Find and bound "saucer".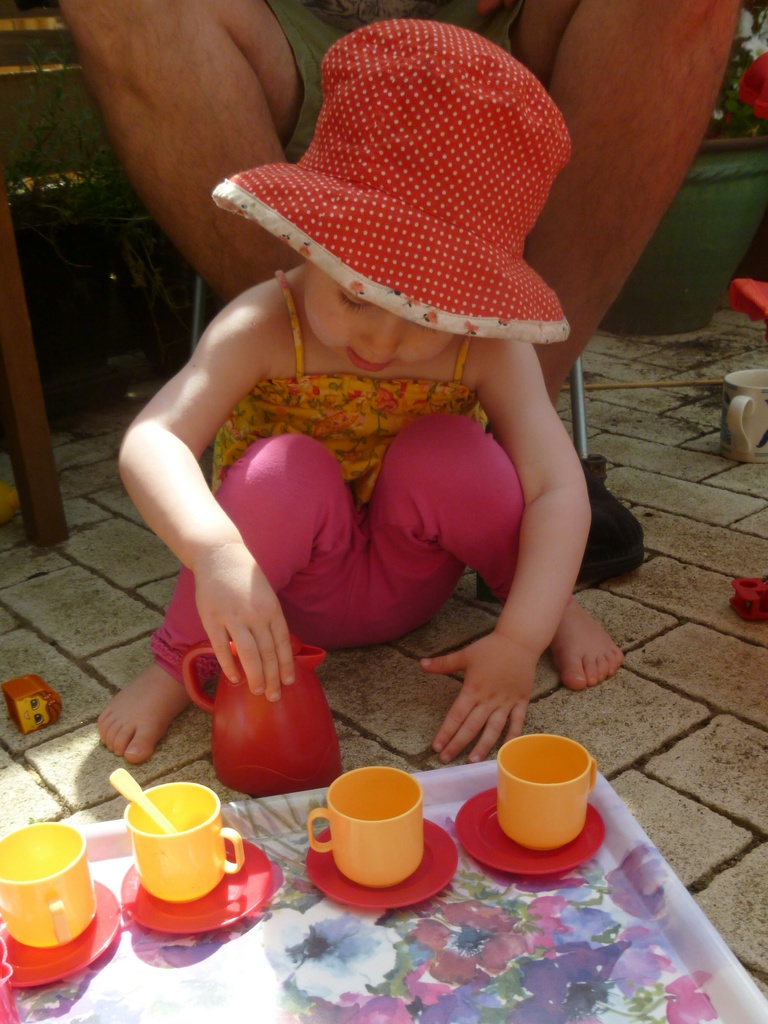
Bound: [left=456, top=792, right=606, bottom=877].
